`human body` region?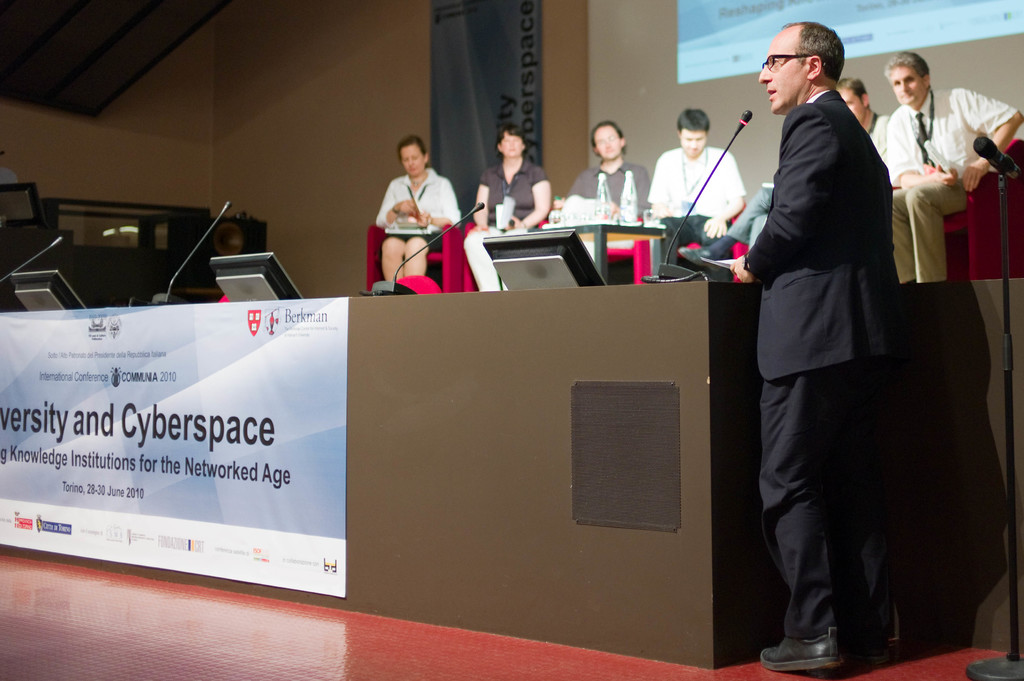
{"x1": 741, "y1": 0, "x2": 927, "y2": 680}
